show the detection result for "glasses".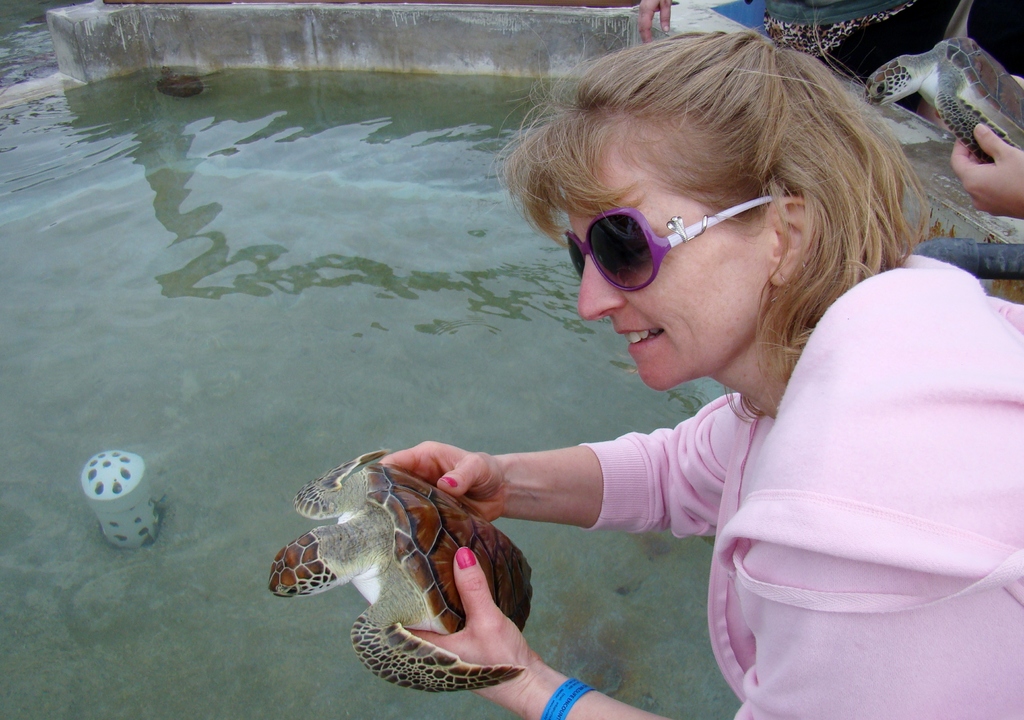
<bbox>548, 180, 822, 291</bbox>.
